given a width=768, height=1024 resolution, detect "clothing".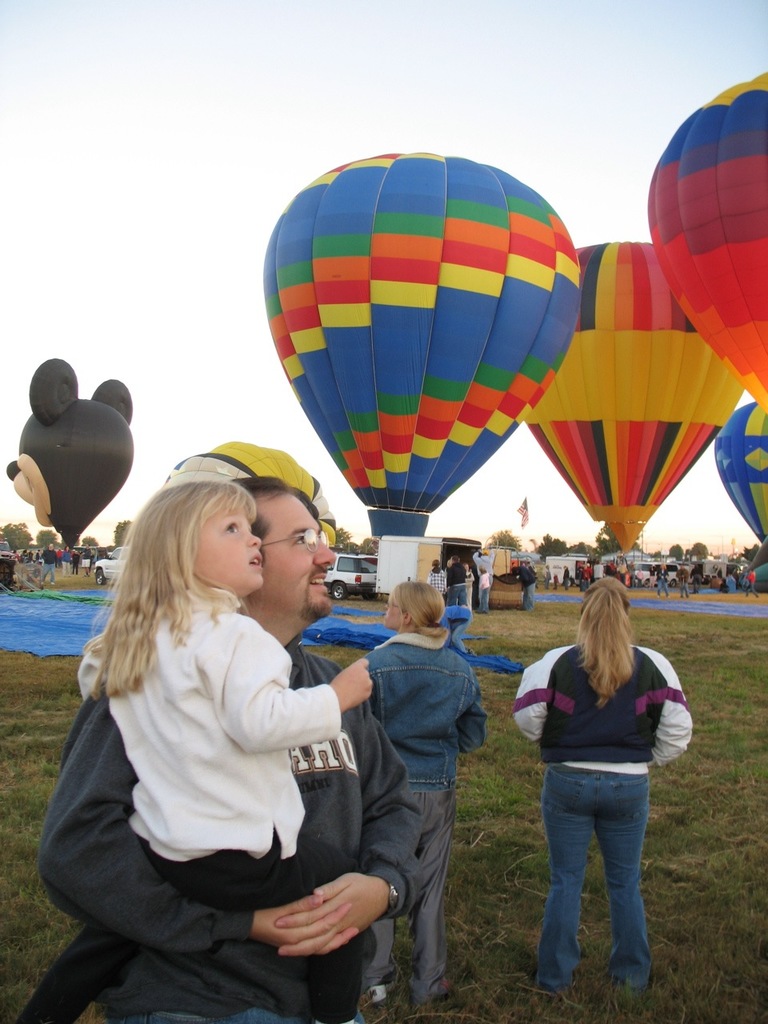
{"left": 517, "top": 561, "right": 536, "bottom": 607}.
